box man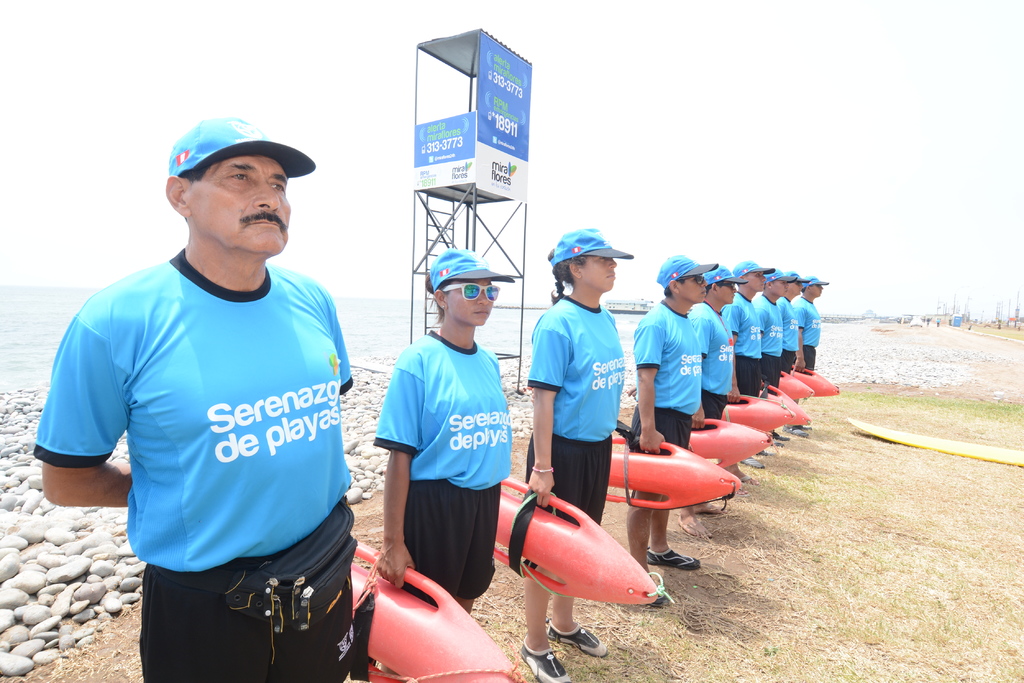
[x1=751, y1=268, x2=772, y2=466]
